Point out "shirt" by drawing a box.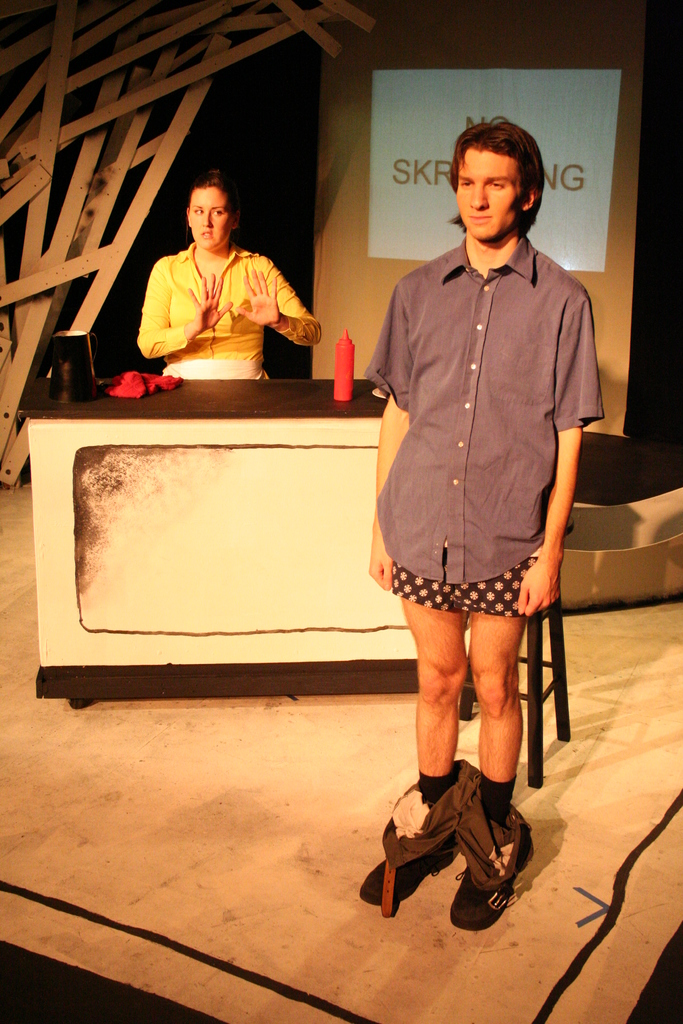
region(370, 175, 605, 568).
